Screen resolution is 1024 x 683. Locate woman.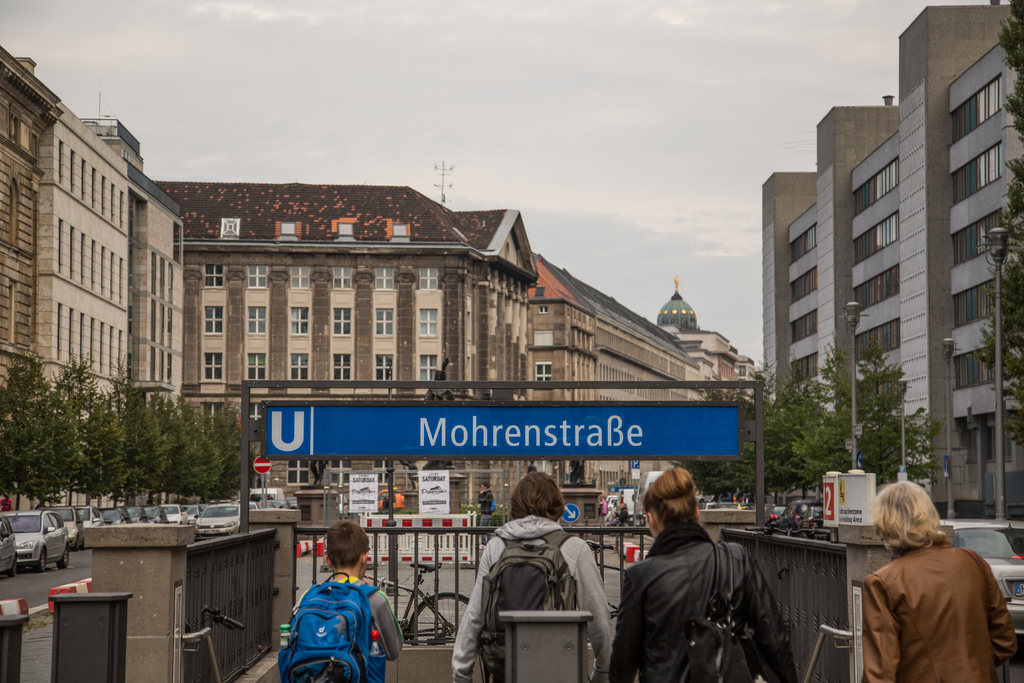
[left=851, top=476, right=1006, bottom=682].
